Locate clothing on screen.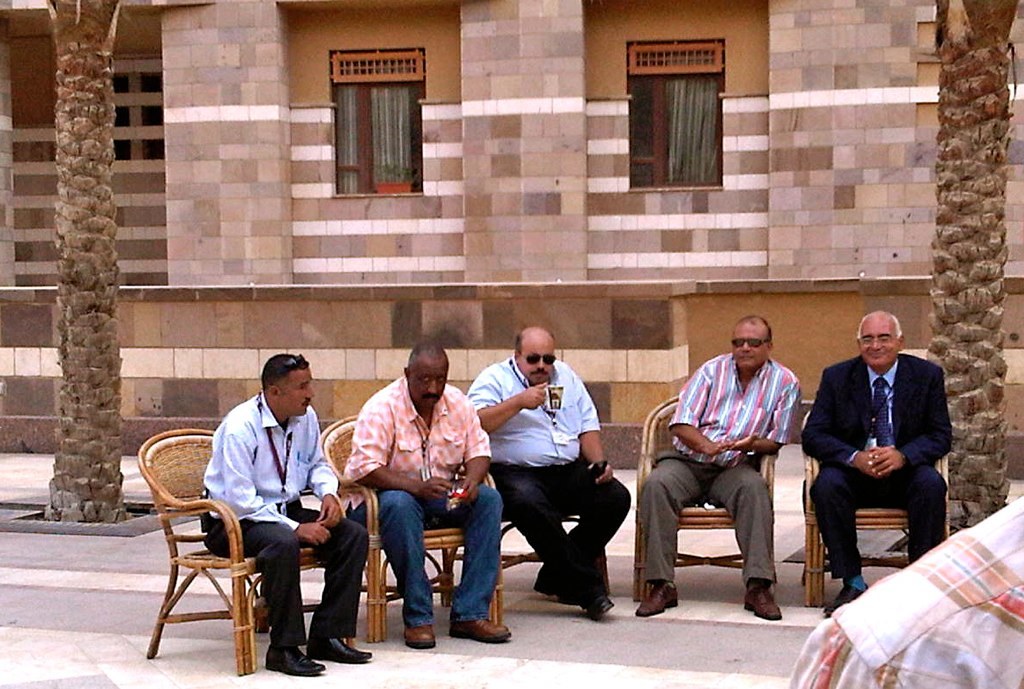
On screen at [x1=797, y1=497, x2=1023, y2=688].
